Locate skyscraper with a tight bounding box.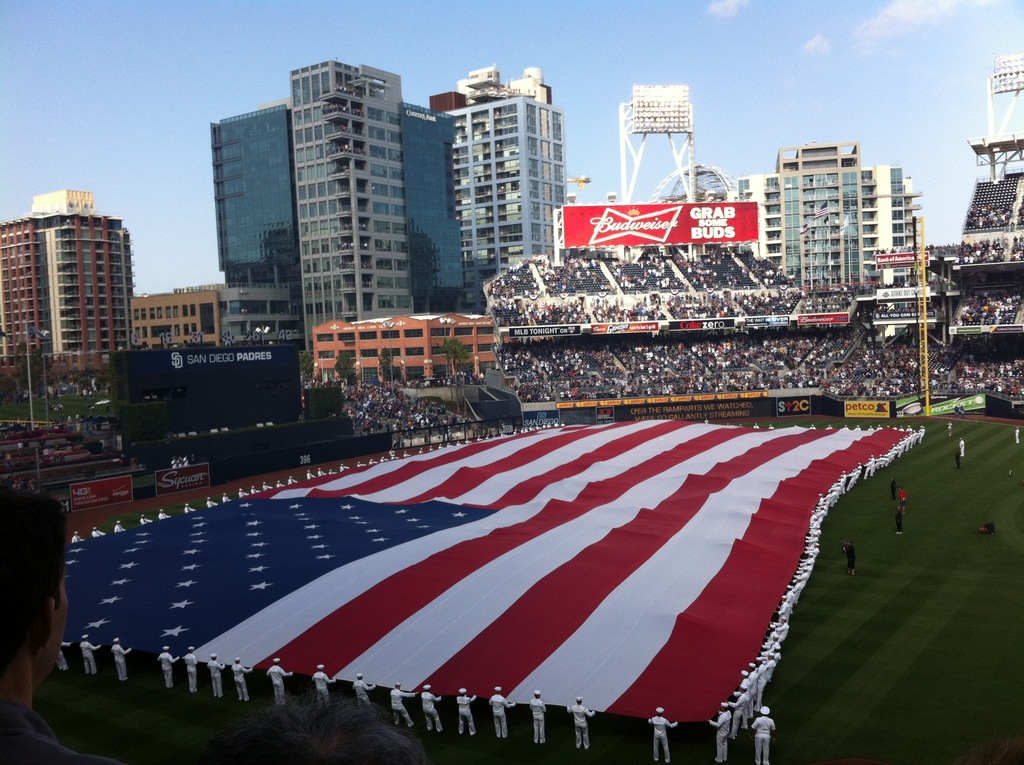
[210, 111, 309, 366].
